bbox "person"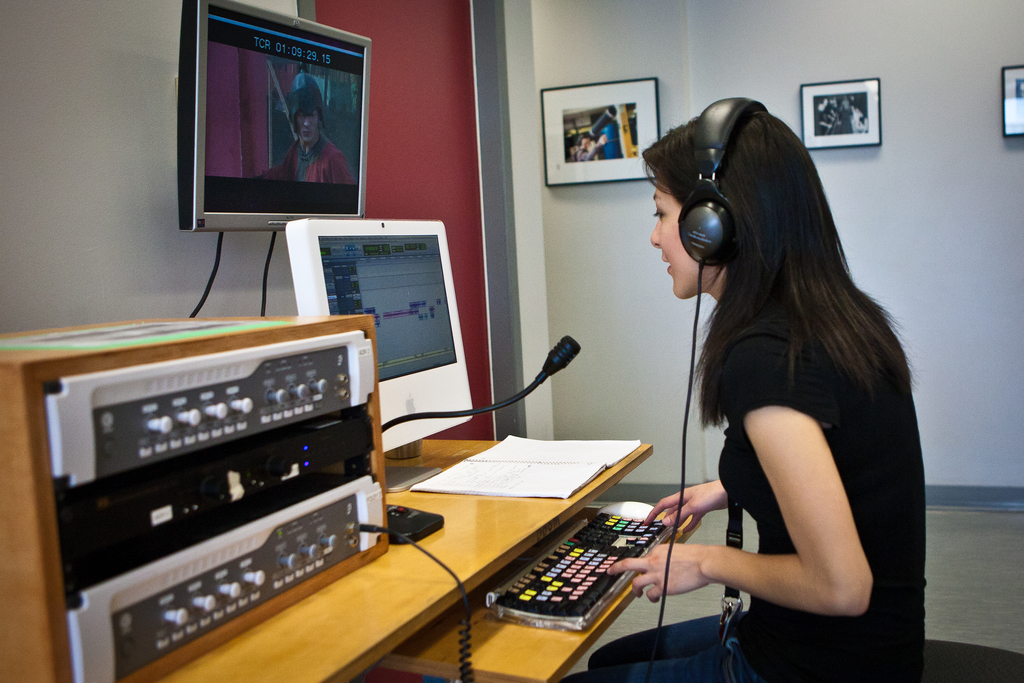
box=[568, 78, 918, 682]
